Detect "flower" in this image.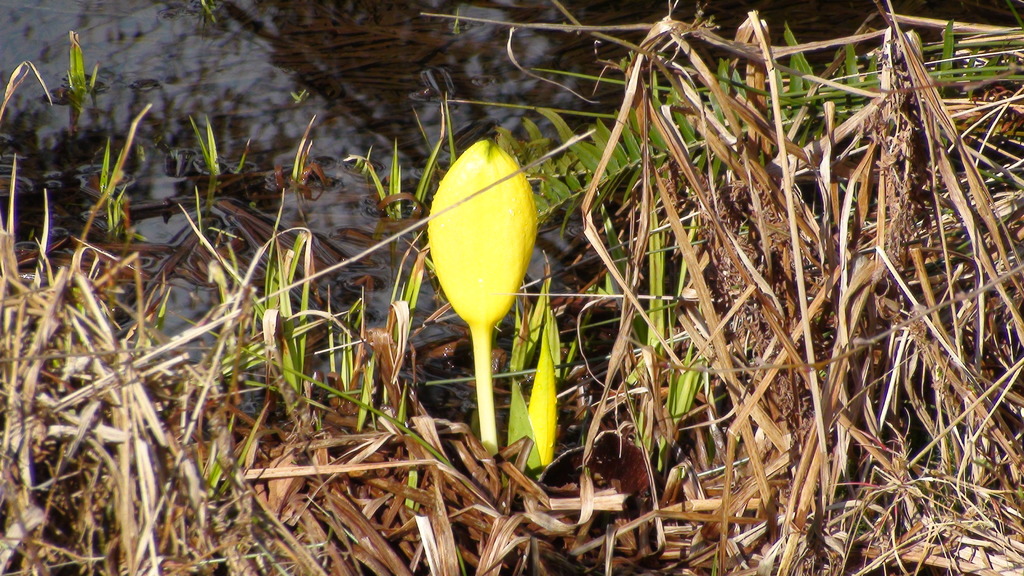
Detection: Rect(406, 109, 540, 370).
